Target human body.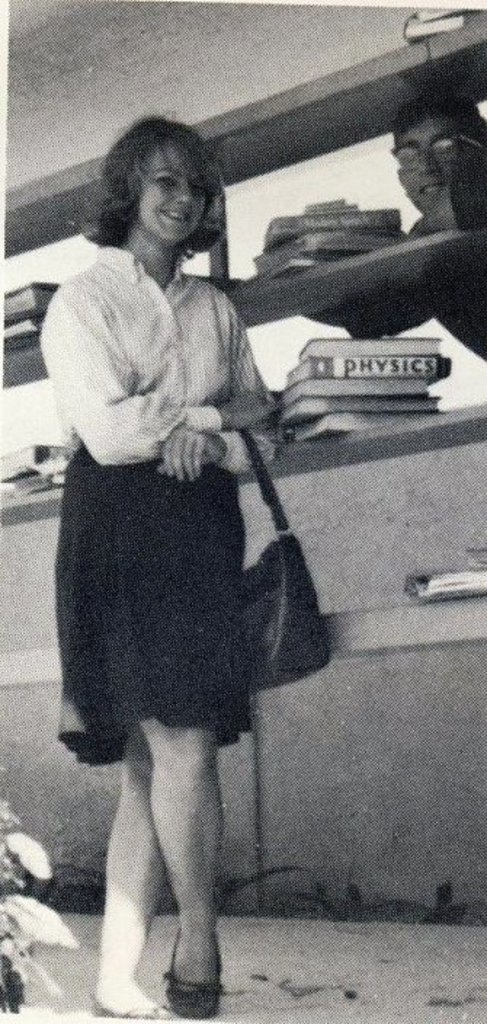
Target region: l=333, t=95, r=486, b=362.
